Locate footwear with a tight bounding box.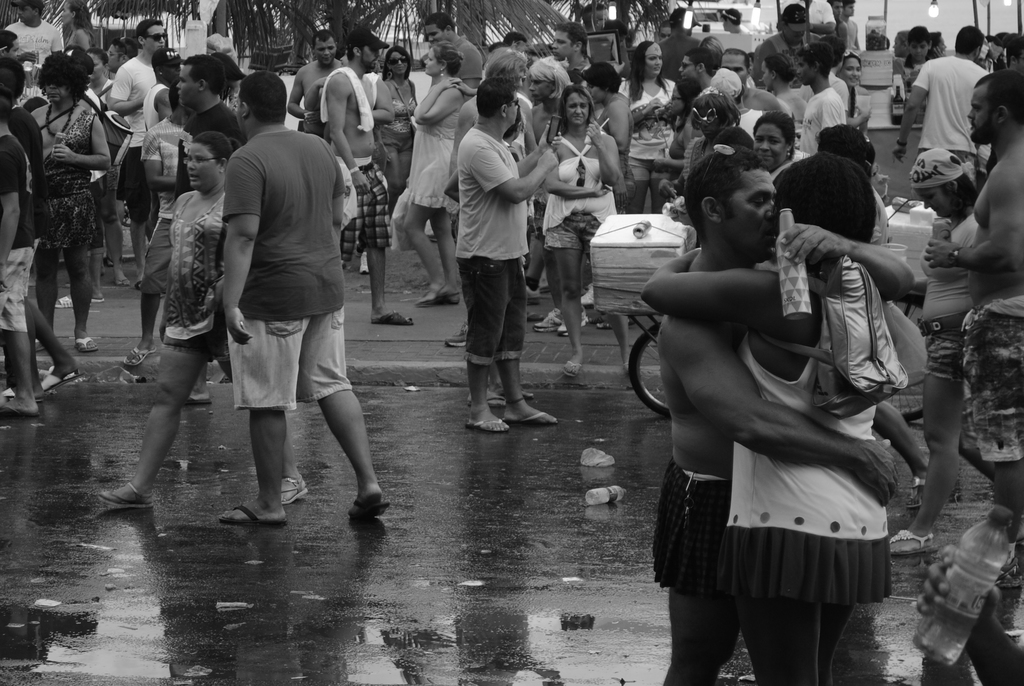
crop(416, 284, 438, 299).
